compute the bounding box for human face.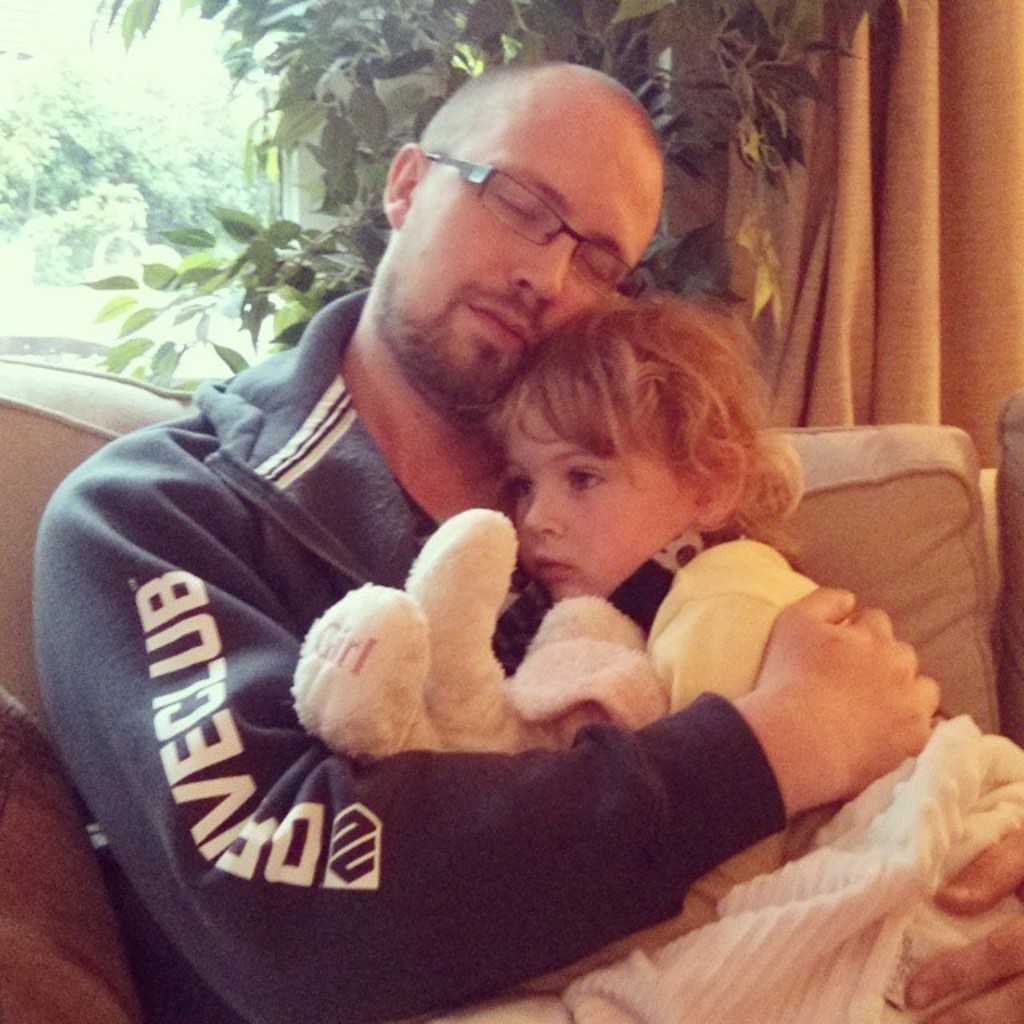
locate(400, 88, 656, 390).
